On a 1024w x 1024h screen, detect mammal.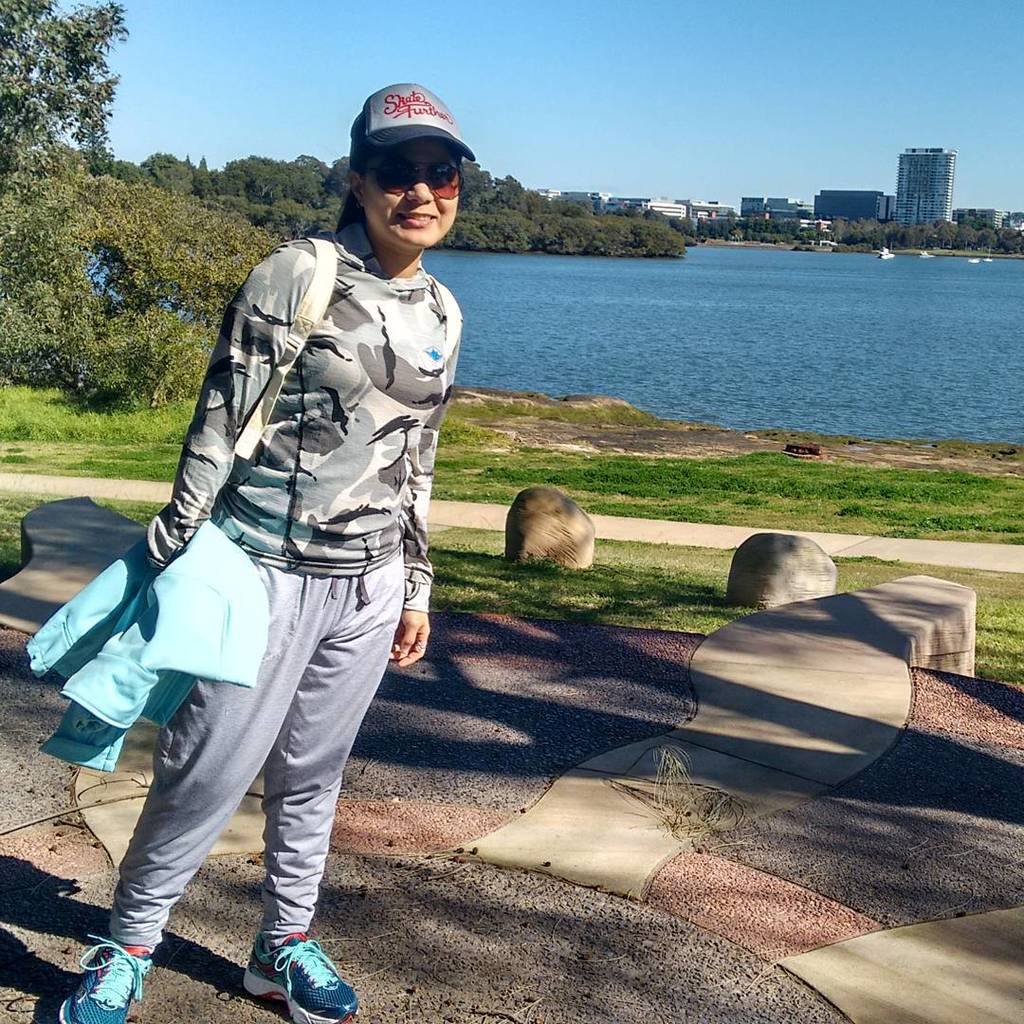
x1=55 y1=82 x2=727 y2=1021.
